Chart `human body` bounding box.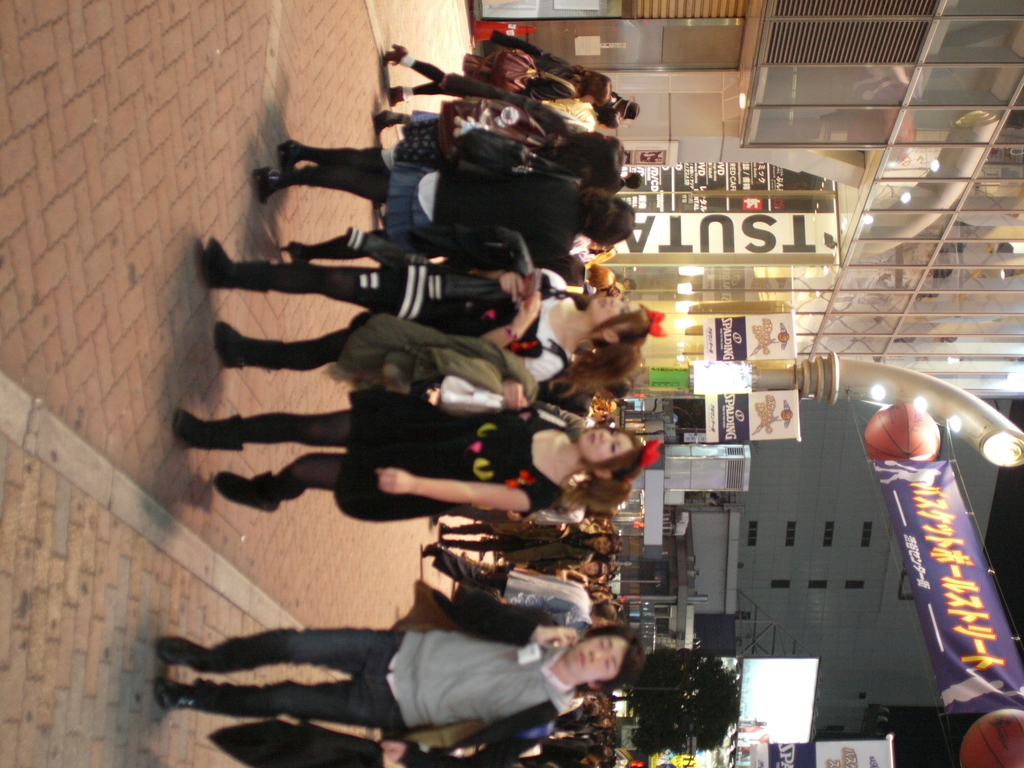
Charted: <bbox>376, 40, 580, 109</bbox>.
